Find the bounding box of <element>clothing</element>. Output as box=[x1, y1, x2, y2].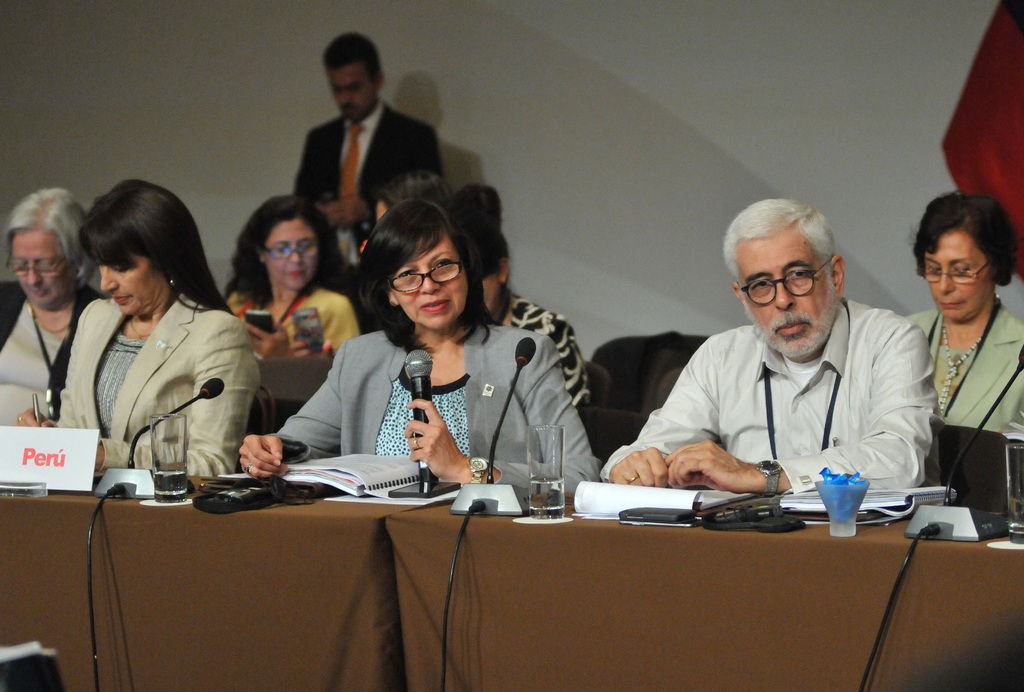
box=[224, 282, 356, 357].
